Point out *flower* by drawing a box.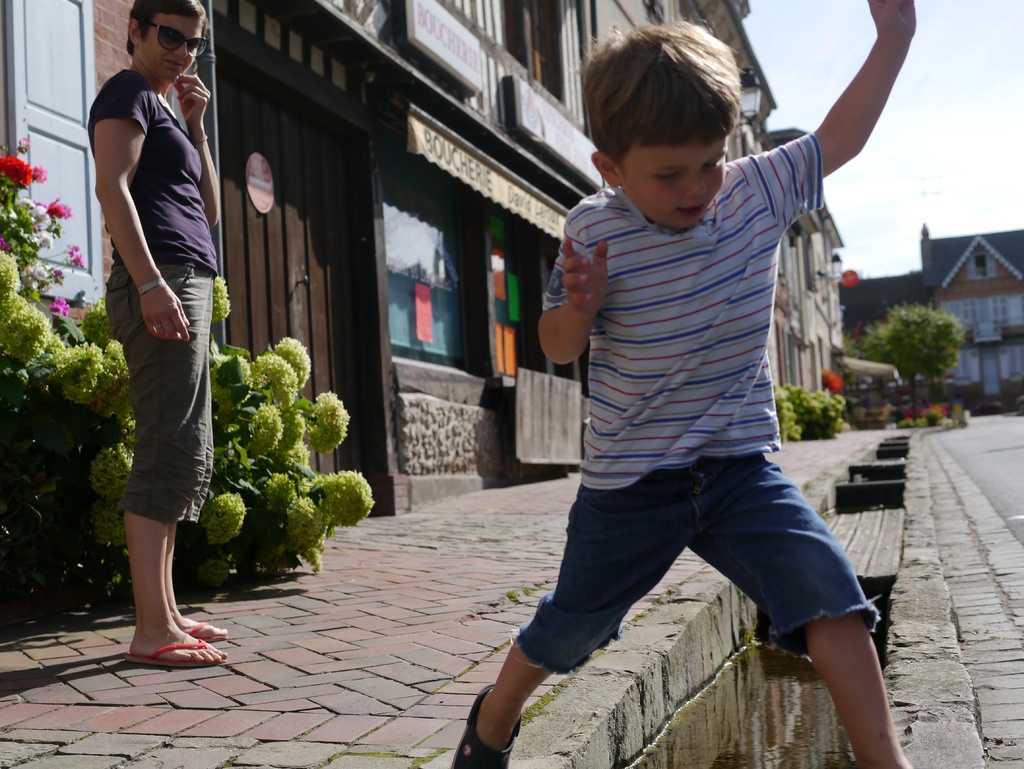
[0,157,25,181].
